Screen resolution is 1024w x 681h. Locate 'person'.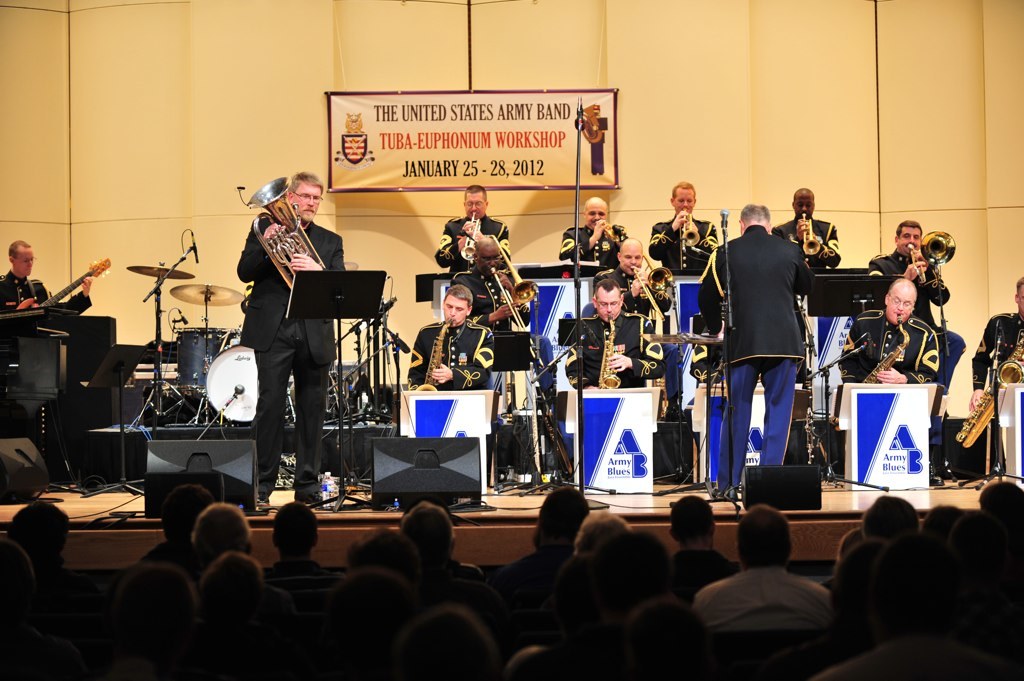
bbox=(404, 285, 496, 394).
